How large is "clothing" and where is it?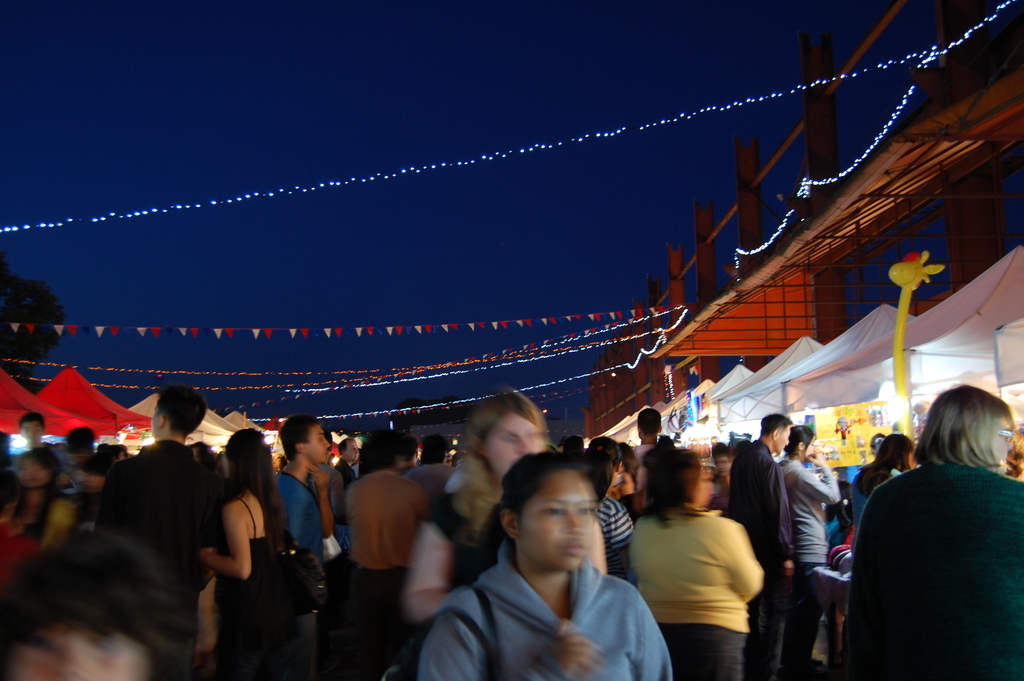
Bounding box: [841,464,892,550].
